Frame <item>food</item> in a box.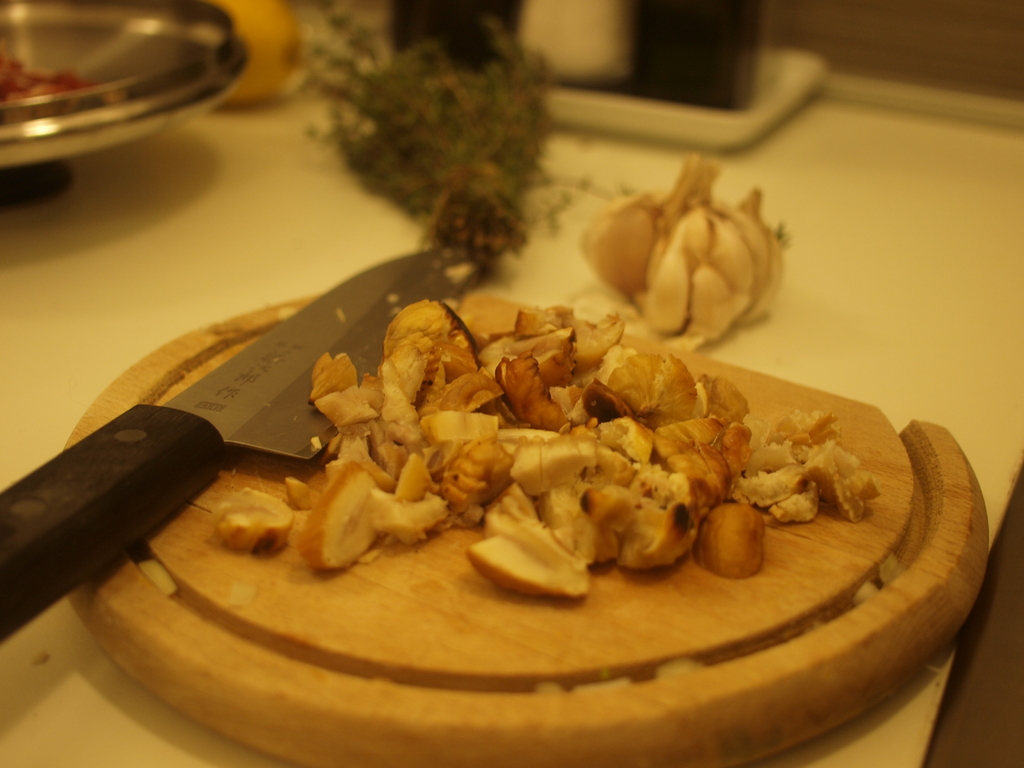
580/159/785/339.
